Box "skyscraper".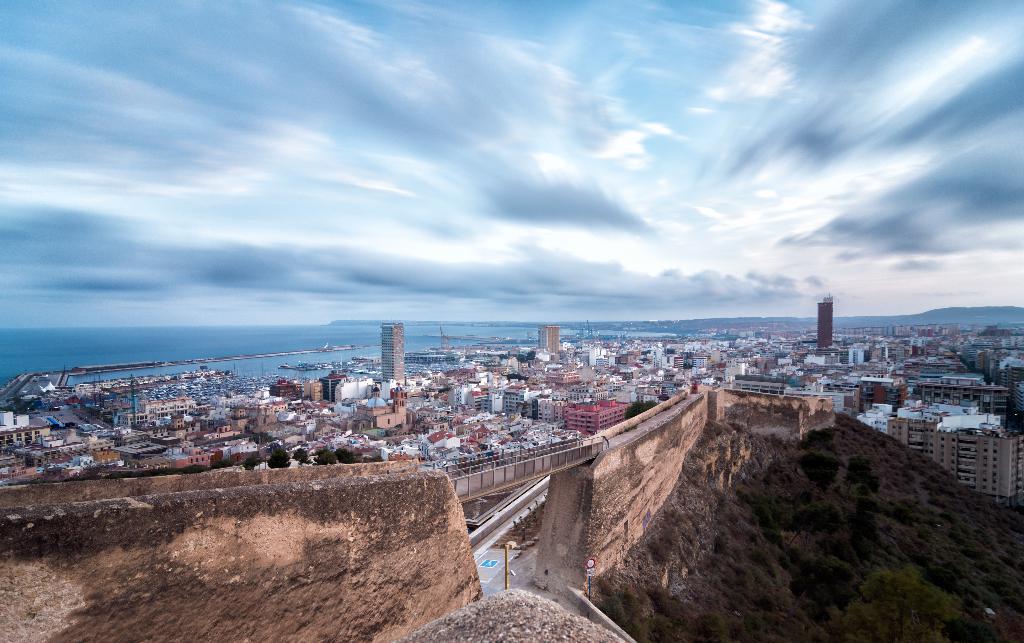
left=379, top=323, right=404, bottom=388.
